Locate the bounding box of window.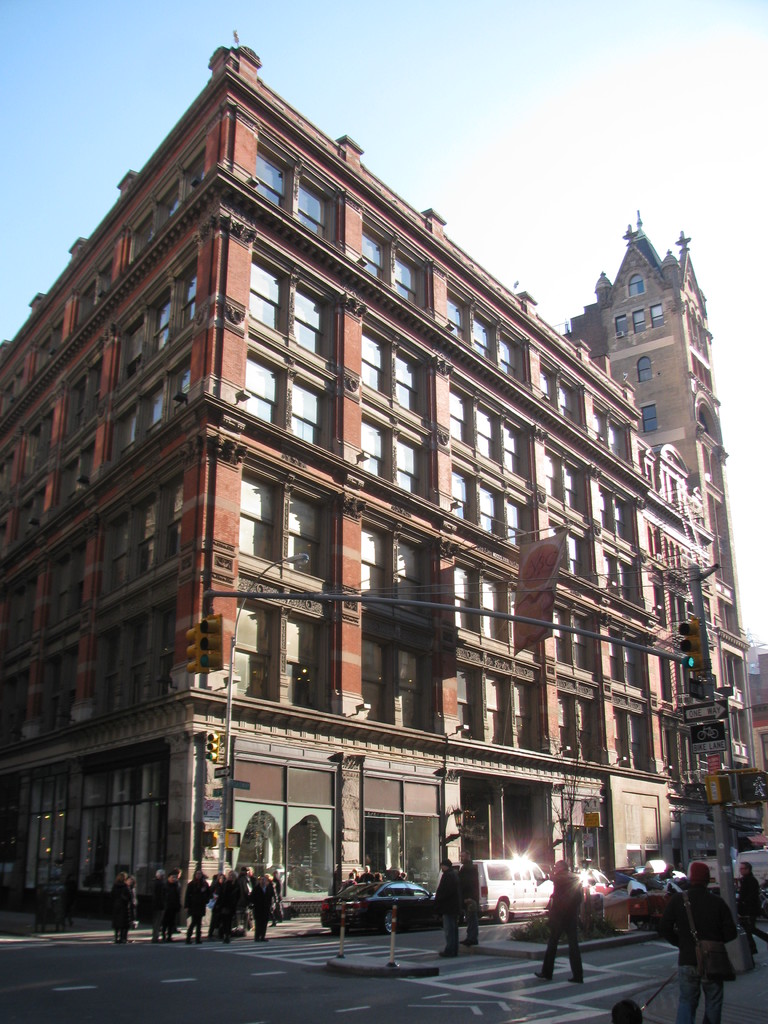
Bounding box: 123 323 141 383.
